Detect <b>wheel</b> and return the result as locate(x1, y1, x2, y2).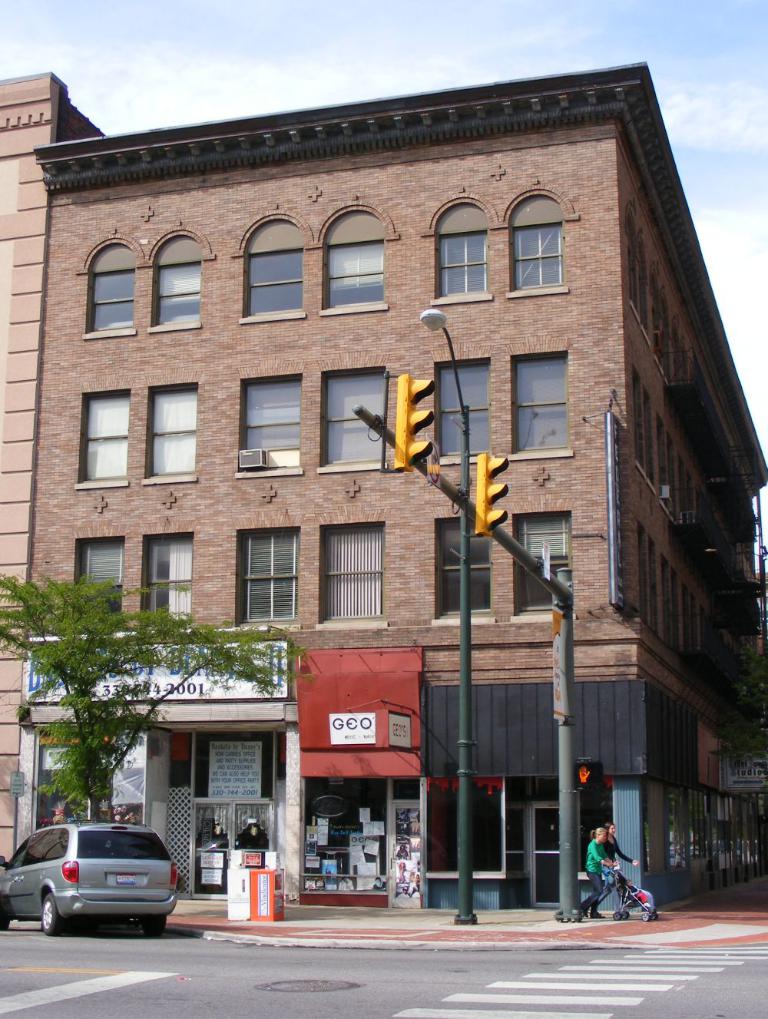
locate(0, 892, 9, 933).
